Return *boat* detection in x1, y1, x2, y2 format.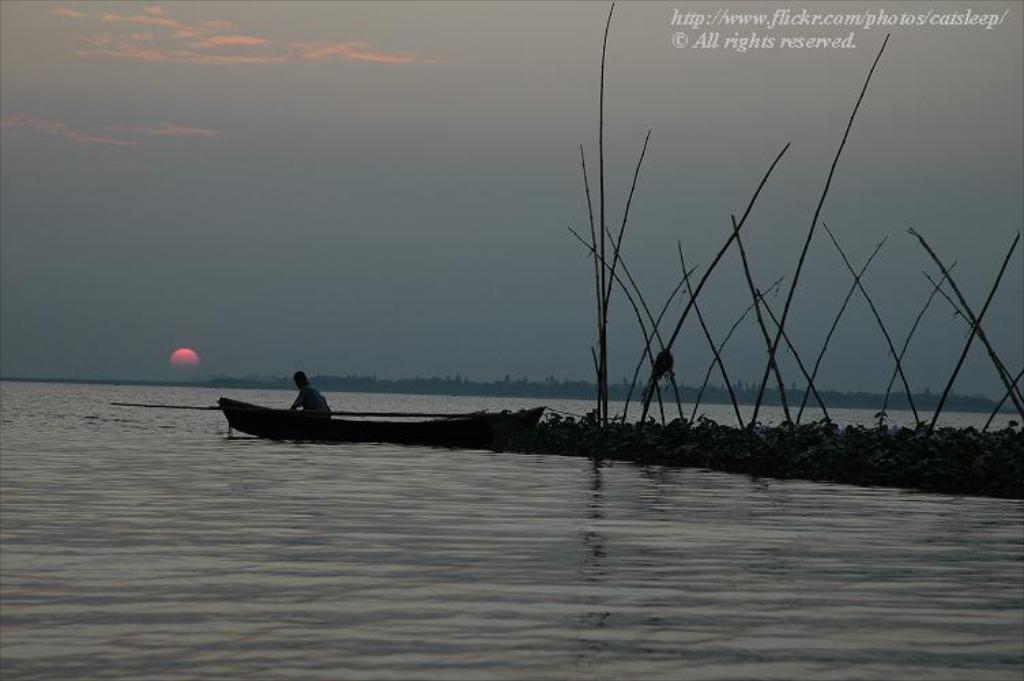
218, 394, 554, 444.
